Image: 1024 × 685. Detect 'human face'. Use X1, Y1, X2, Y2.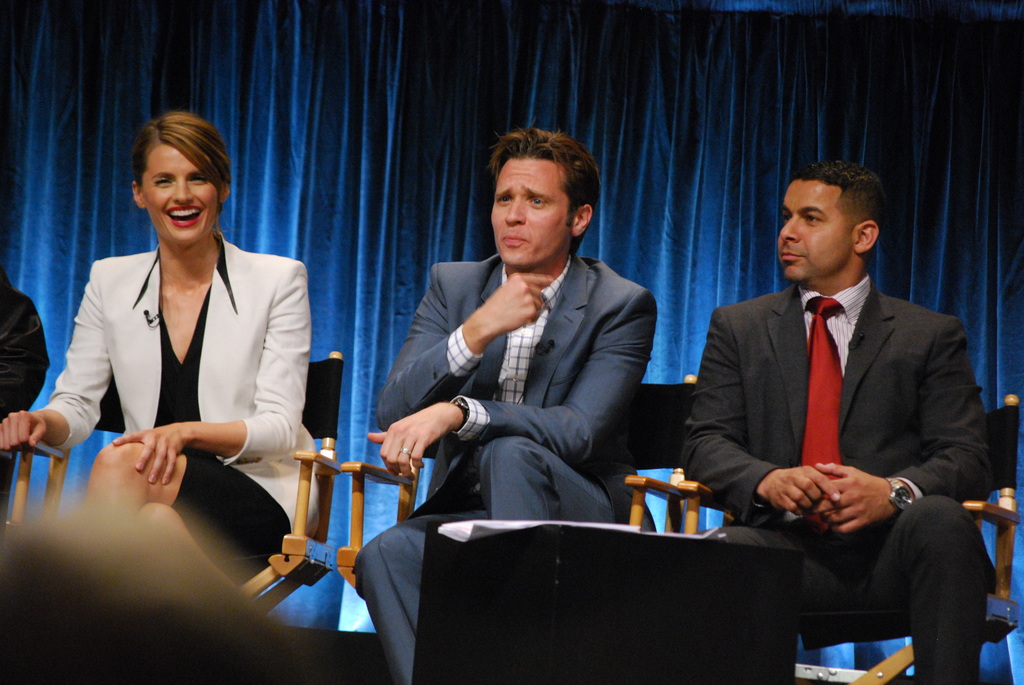
488, 153, 571, 270.
